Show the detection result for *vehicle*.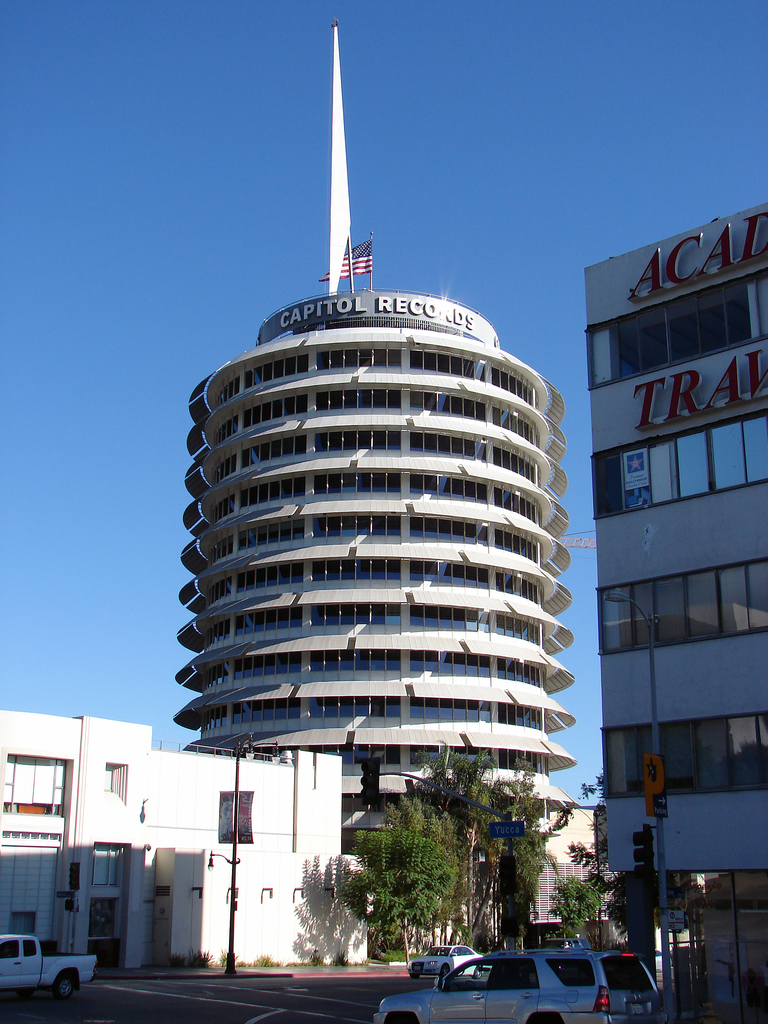
(left=0, top=931, right=99, bottom=1001).
